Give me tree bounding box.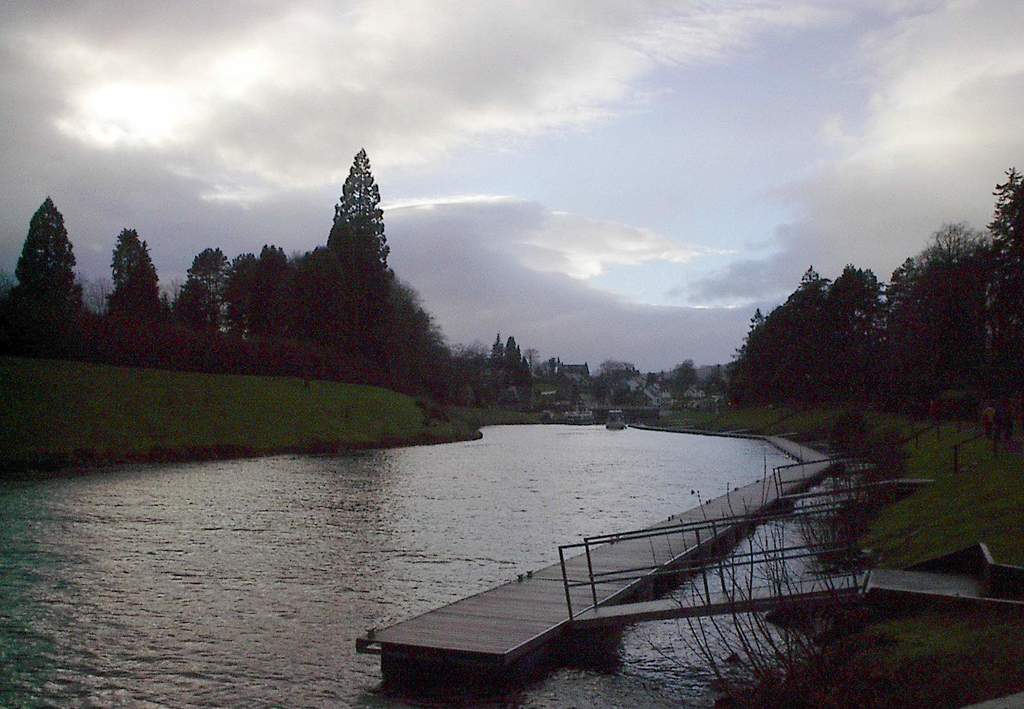
box(1000, 172, 1023, 417).
